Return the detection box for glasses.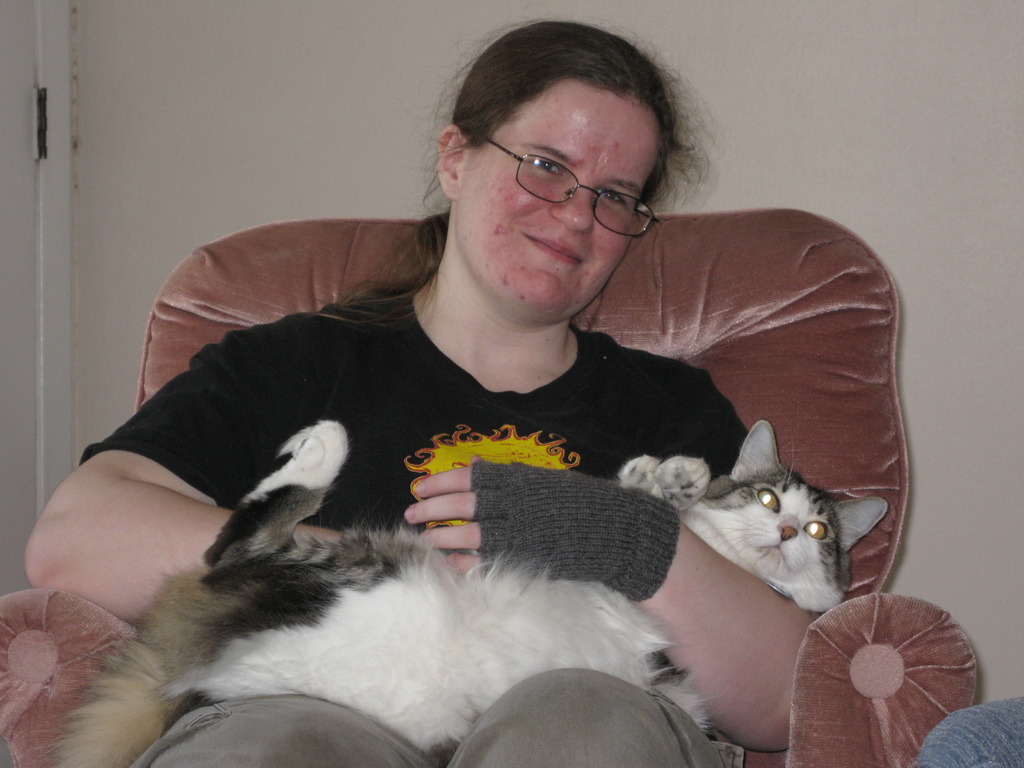
locate(479, 138, 655, 242).
